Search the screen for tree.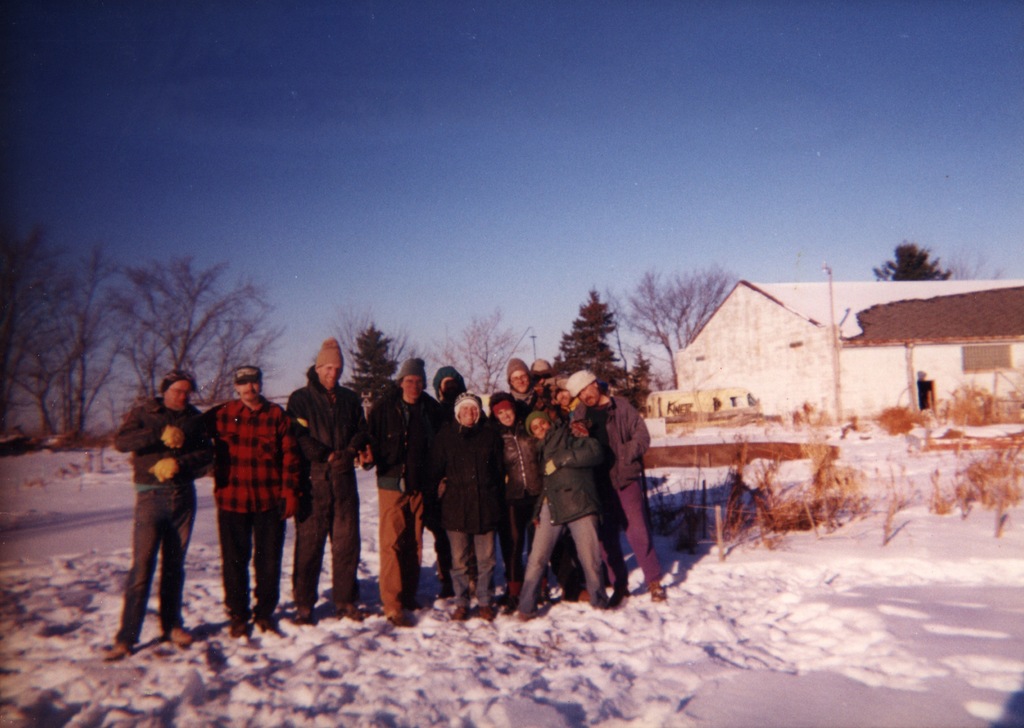
Found at detection(347, 315, 410, 406).
